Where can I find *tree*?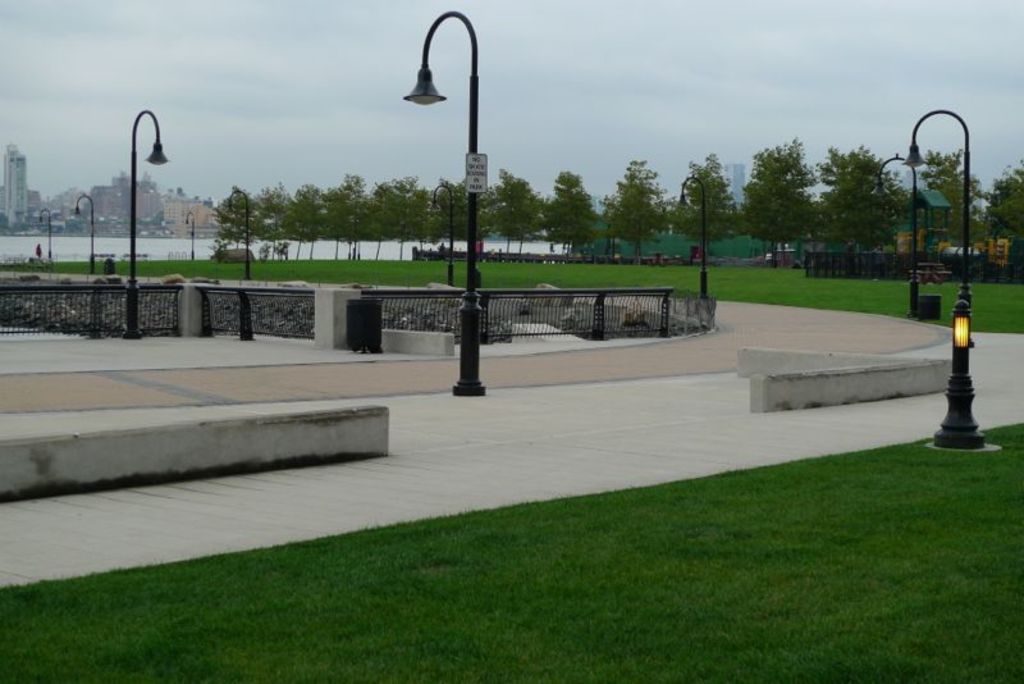
You can find it at select_region(319, 164, 364, 270).
